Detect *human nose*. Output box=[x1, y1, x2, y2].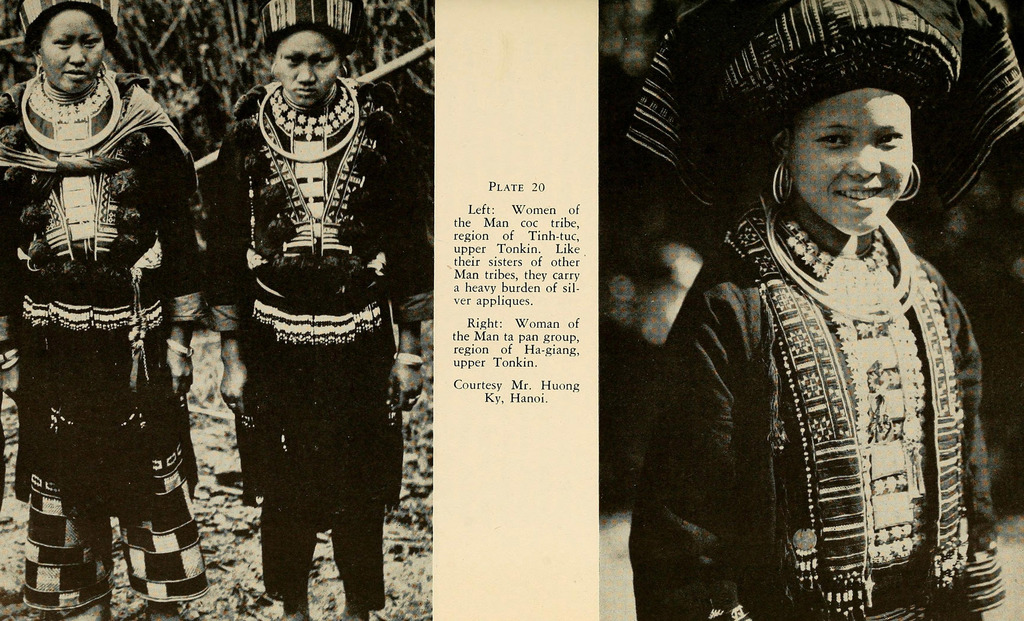
box=[68, 44, 89, 63].
